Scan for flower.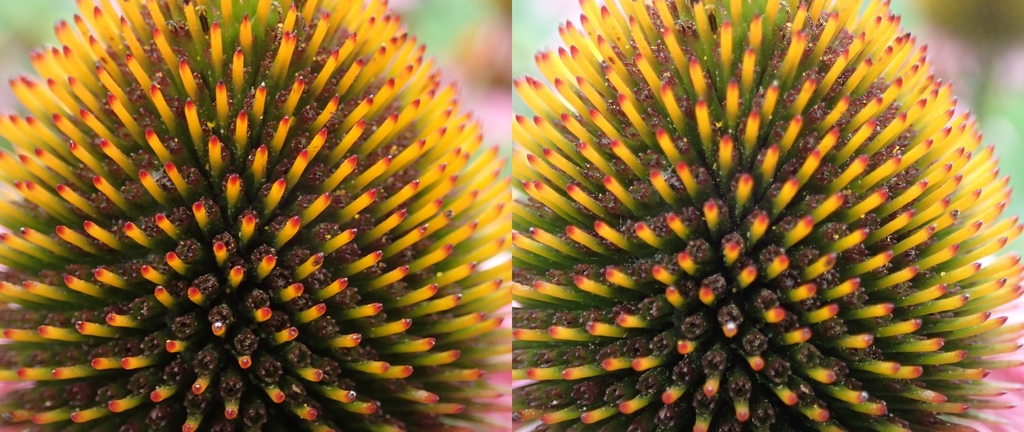
Scan result: (513, 0, 1023, 431).
